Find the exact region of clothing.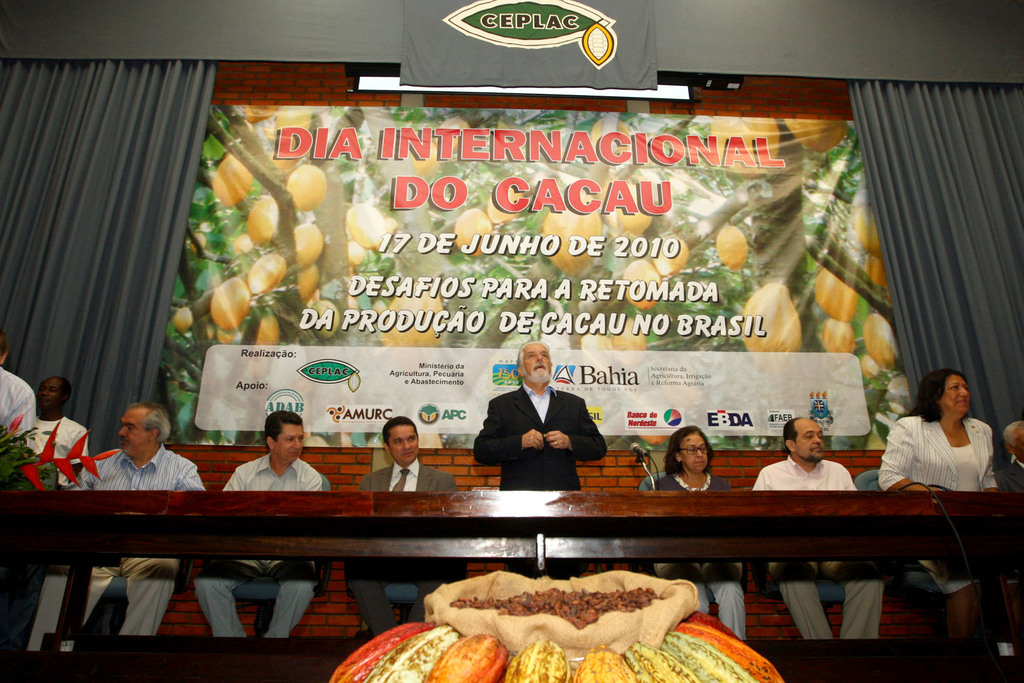
Exact region: Rect(479, 371, 609, 497).
